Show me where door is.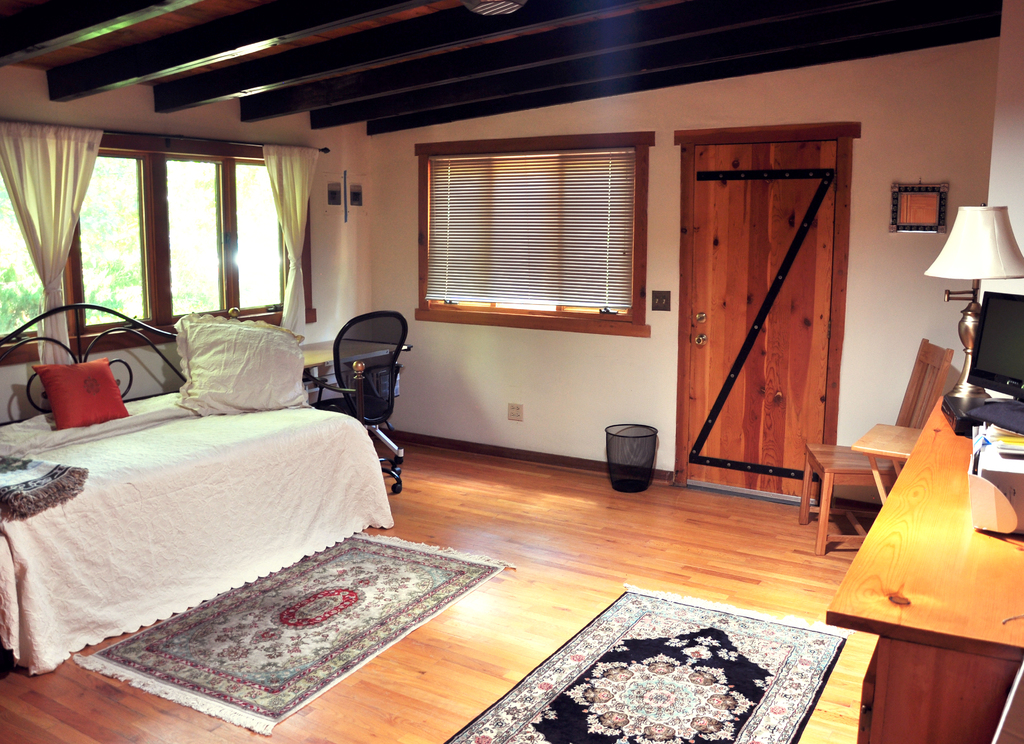
door is at 689:104:867:515.
